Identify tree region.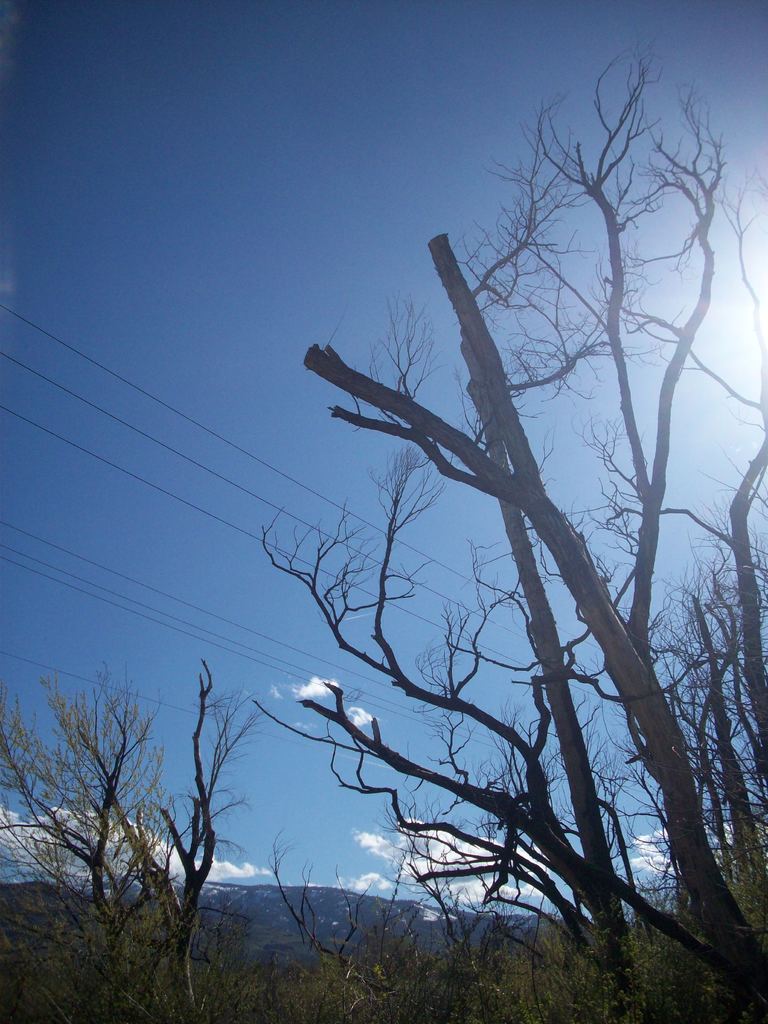
Region: Rect(243, 39, 767, 1023).
